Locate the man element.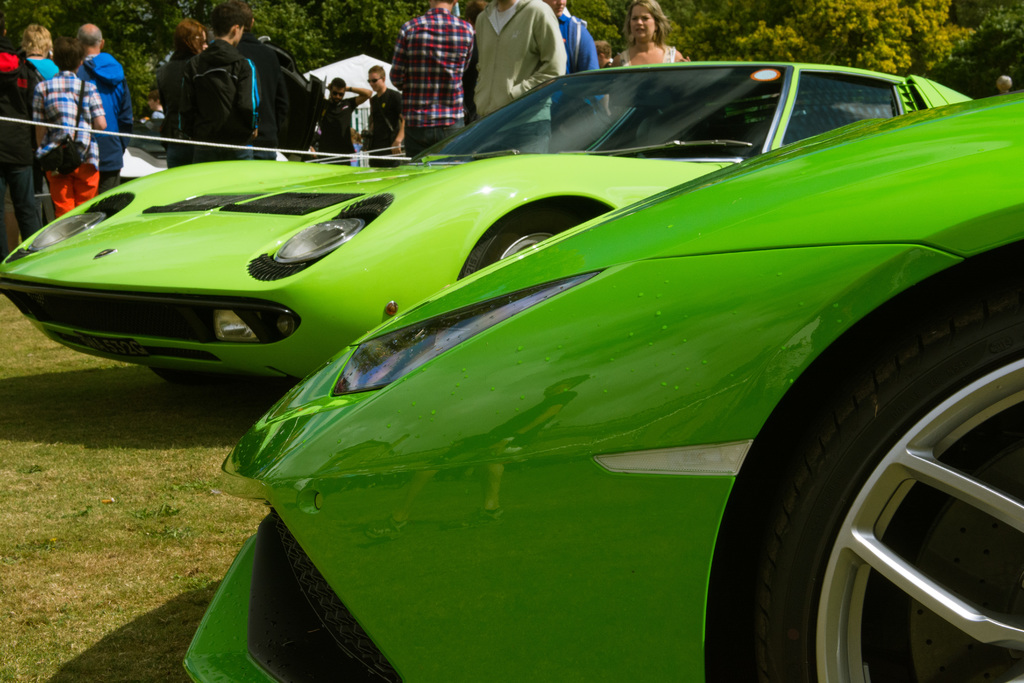
Element bbox: Rect(187, 0, 263, 162).
